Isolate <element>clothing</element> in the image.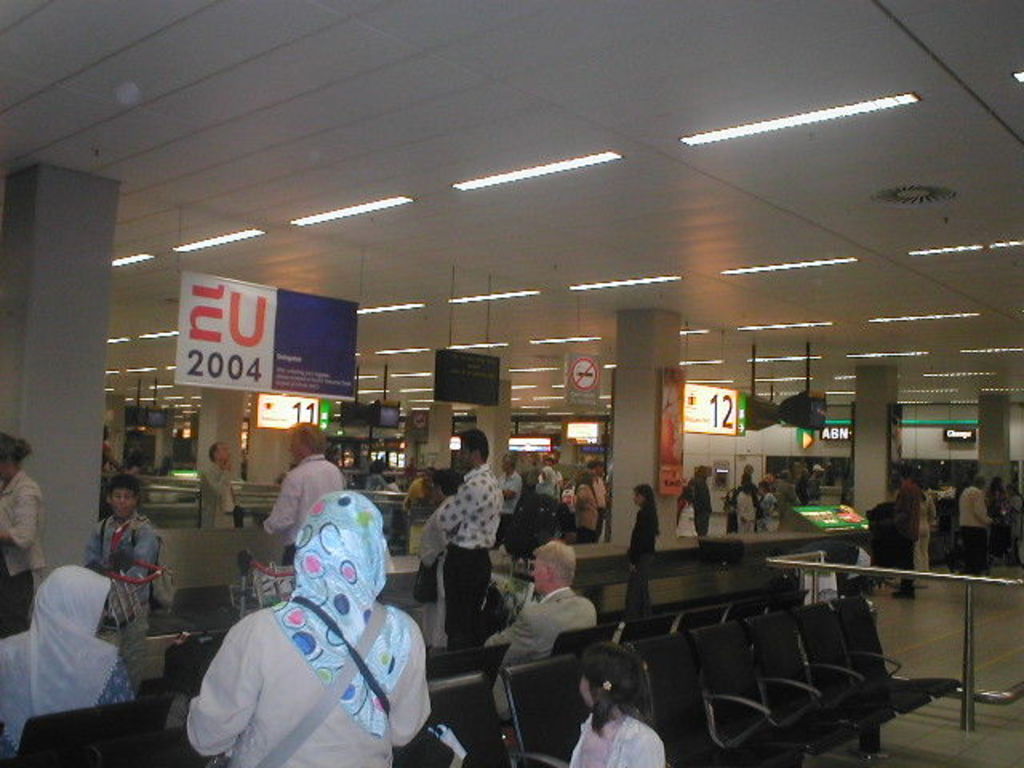
Isolated region: bbox=[262, 451, 346, 560].
